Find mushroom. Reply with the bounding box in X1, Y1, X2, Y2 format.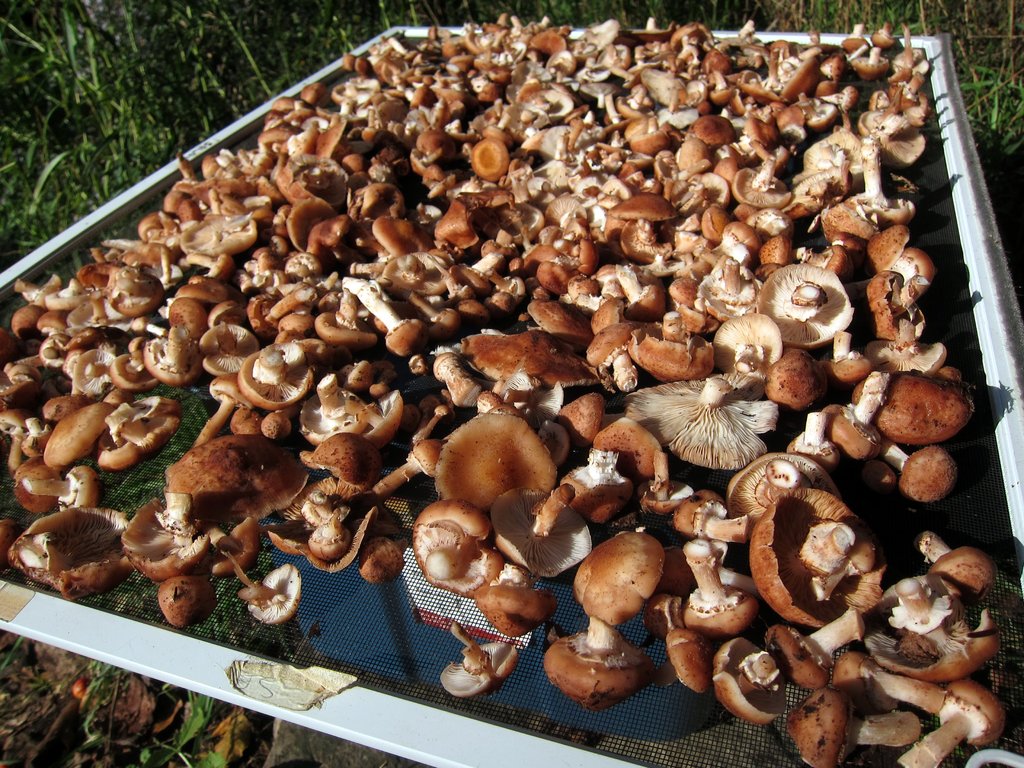
7, 512, 125, 602.
